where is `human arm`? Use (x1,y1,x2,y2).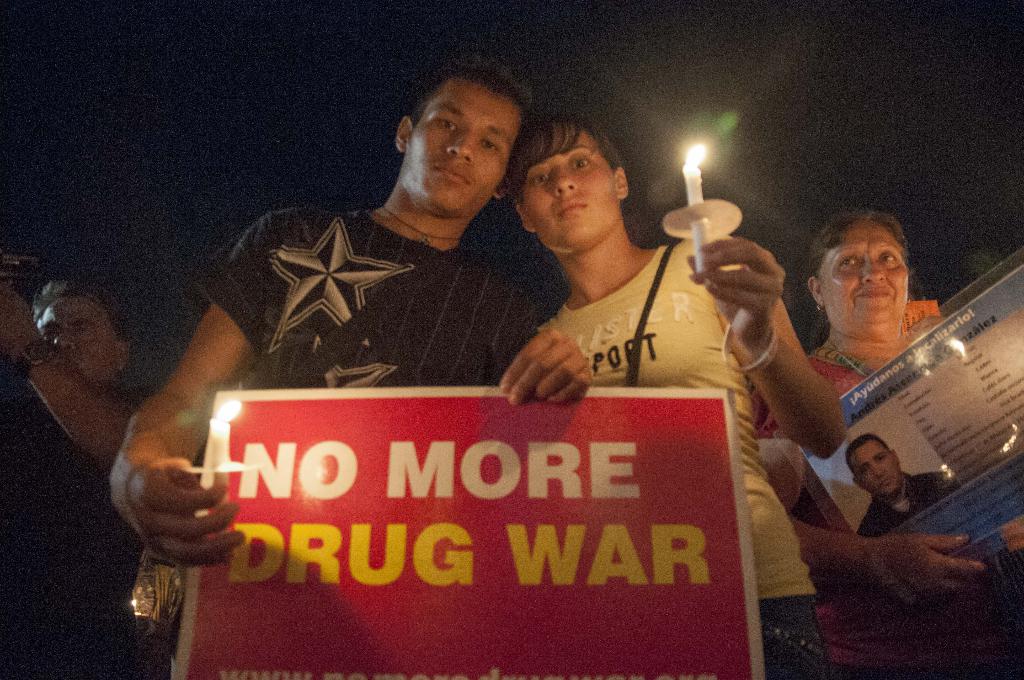
(497,323,593,412).
